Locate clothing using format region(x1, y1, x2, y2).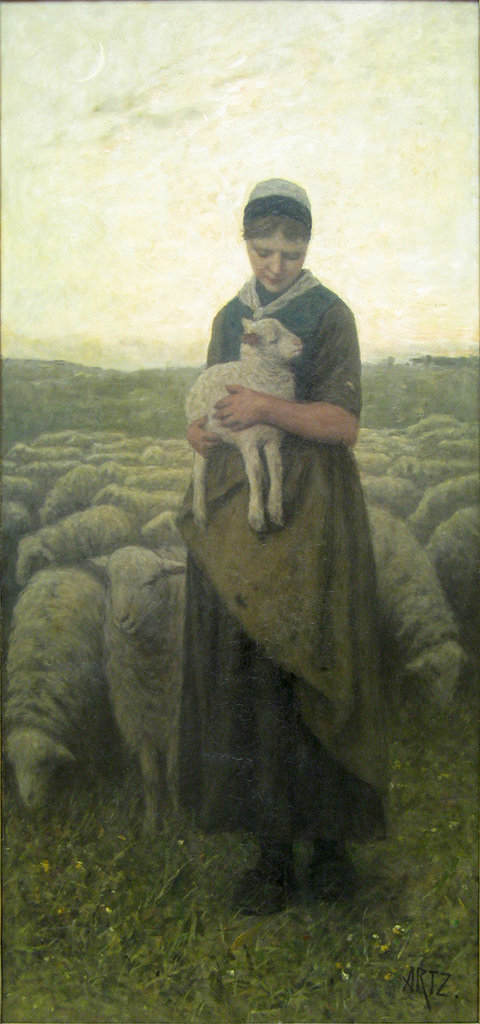
region(154, 238, 397, 870).
